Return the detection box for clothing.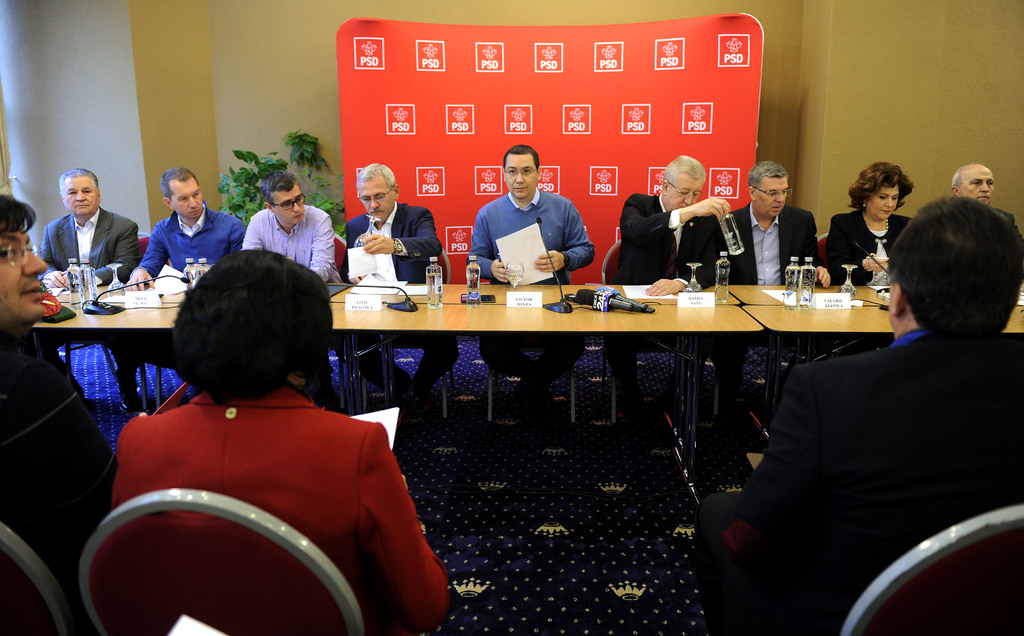
BBox(467, 187, 596, 379).
